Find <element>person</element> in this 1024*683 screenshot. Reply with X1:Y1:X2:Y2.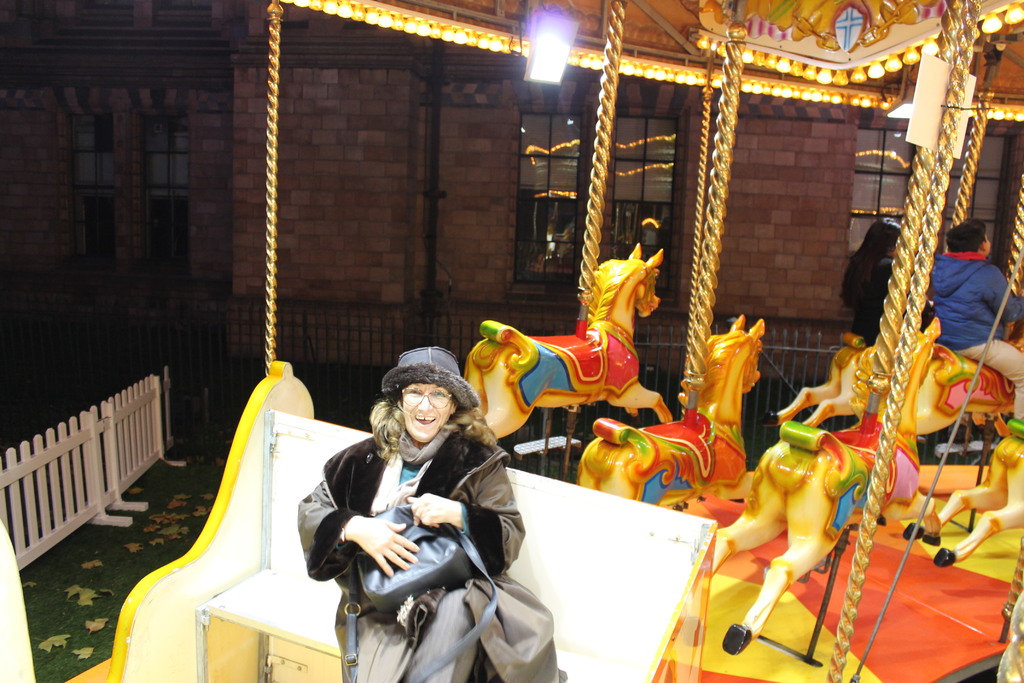
929:215:1023:425.
